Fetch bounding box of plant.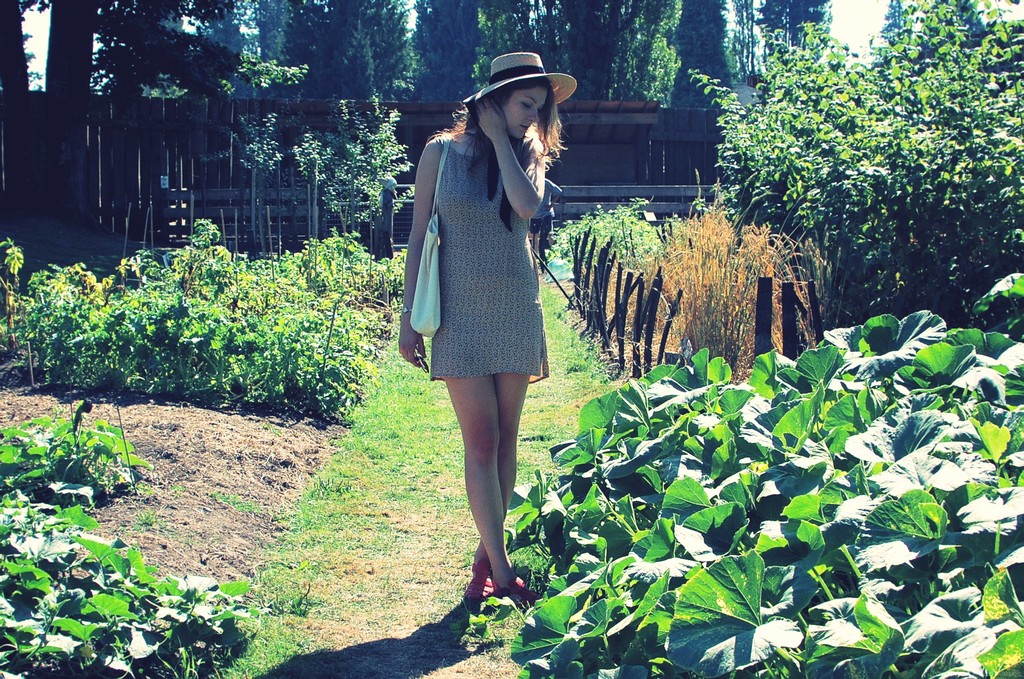
Bbox: [left=0, top=494, right=264, bottom=678].
